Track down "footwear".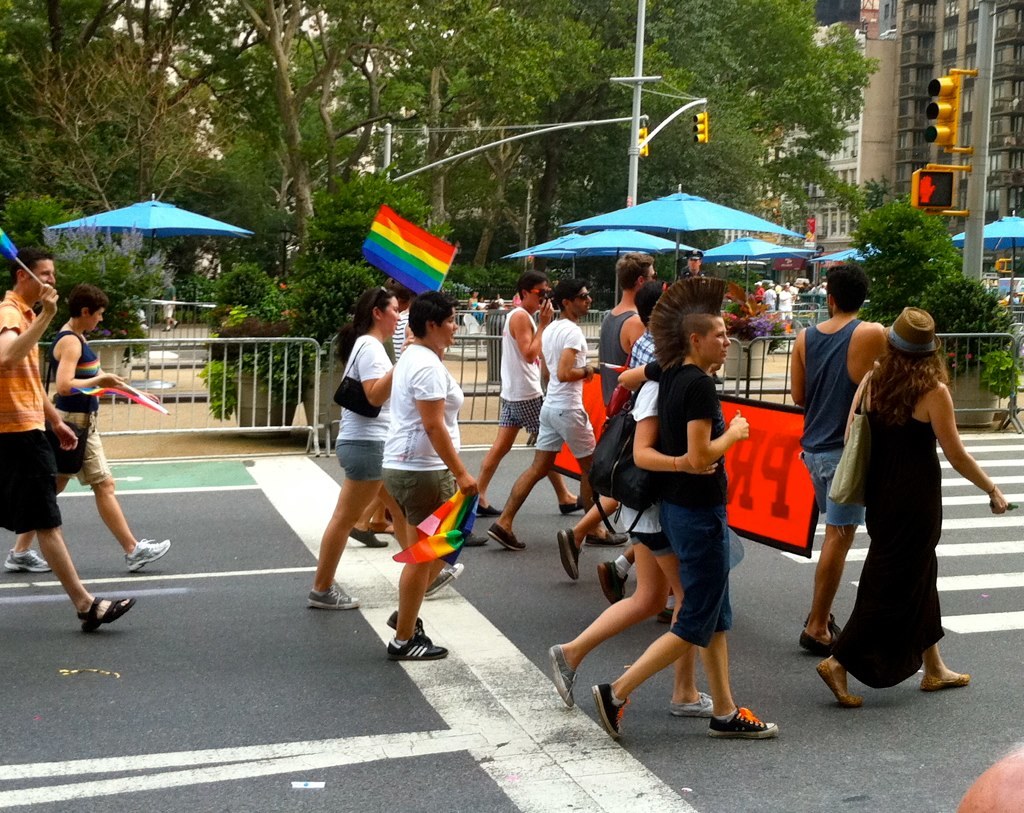
Tracked to select_region(592, 559, 627, 604).
